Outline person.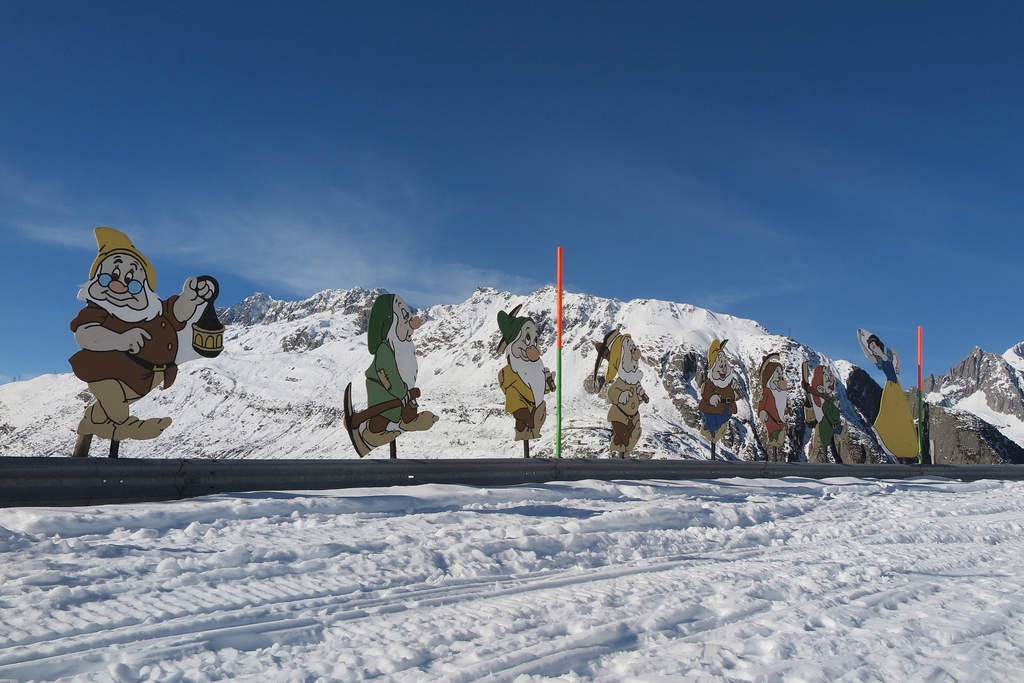
Outline: locate(796, 362, 840, 446).
